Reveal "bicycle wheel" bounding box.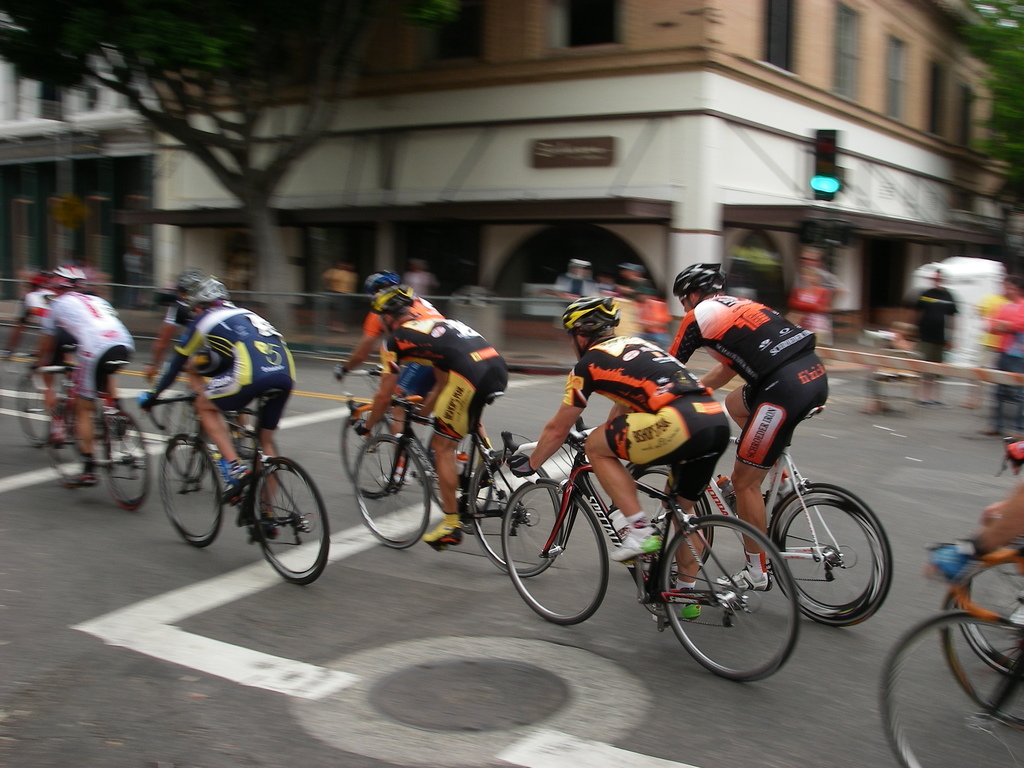
Revealed: detection(158, 436, 225, 547).
